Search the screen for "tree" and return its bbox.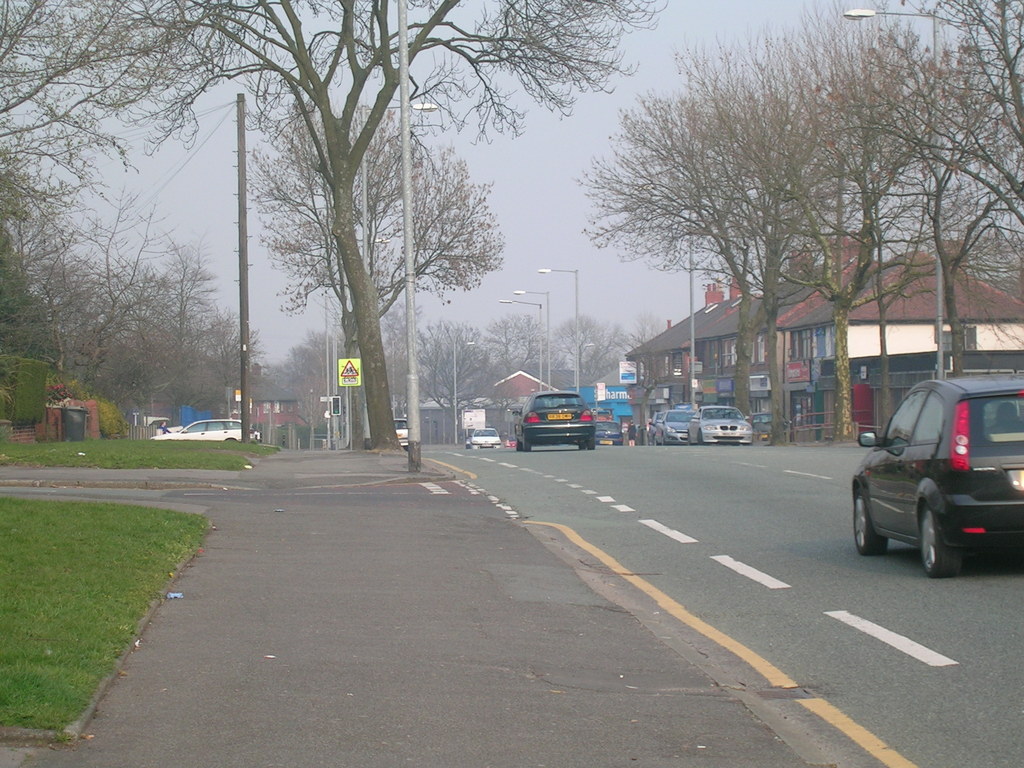
Found: detection(588, 319, 630, 364).
